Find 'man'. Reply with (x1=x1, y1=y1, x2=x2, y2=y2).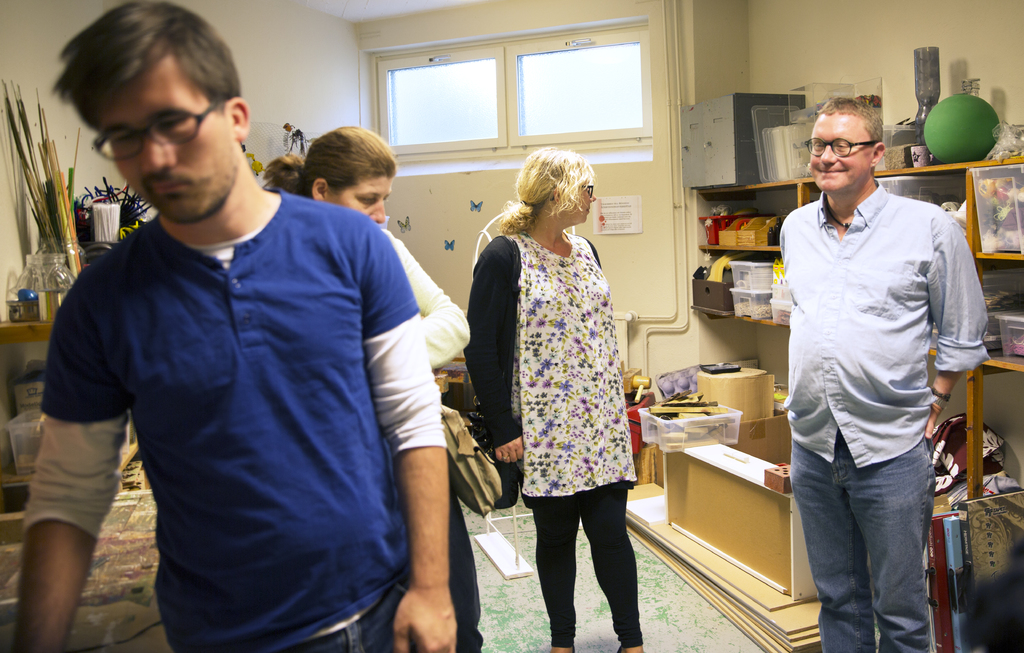
(x1=0, y1=0, x2=495, y2=652).
